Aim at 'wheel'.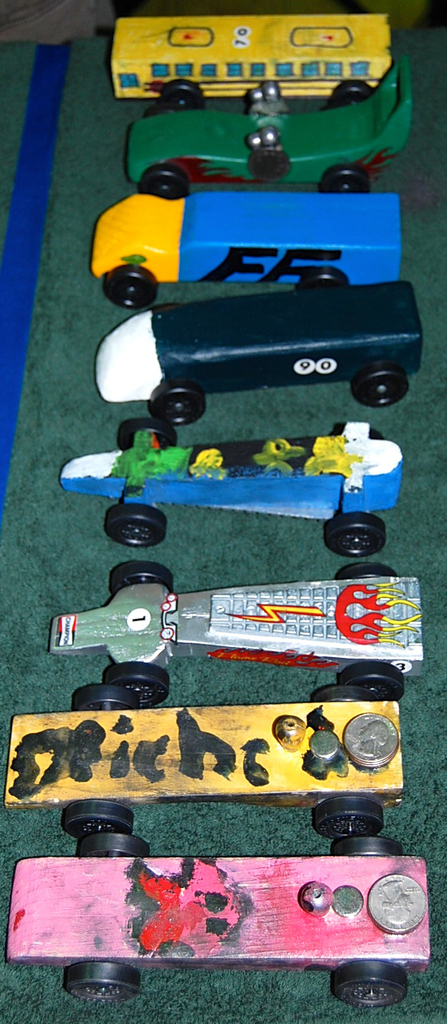
Aimed at [120,416,178,452].
